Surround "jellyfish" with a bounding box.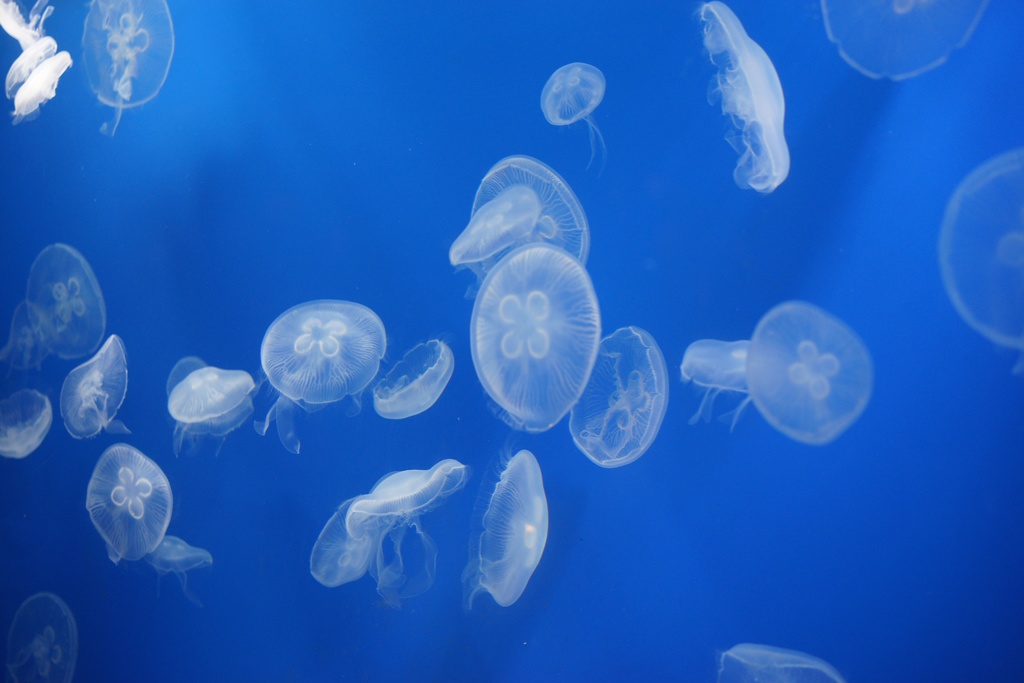
rect(715, 642, 842, 682).
